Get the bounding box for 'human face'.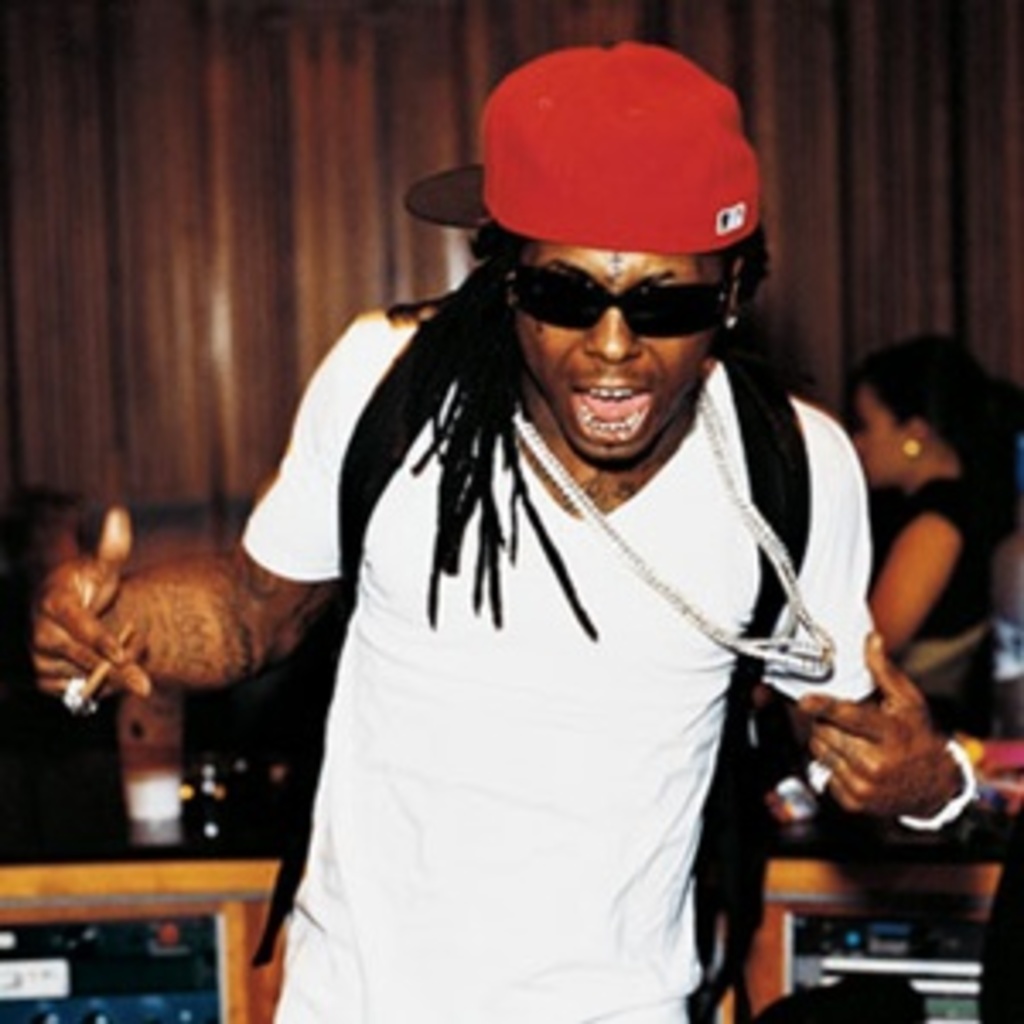
Rect(515, 239, 720, 457).
